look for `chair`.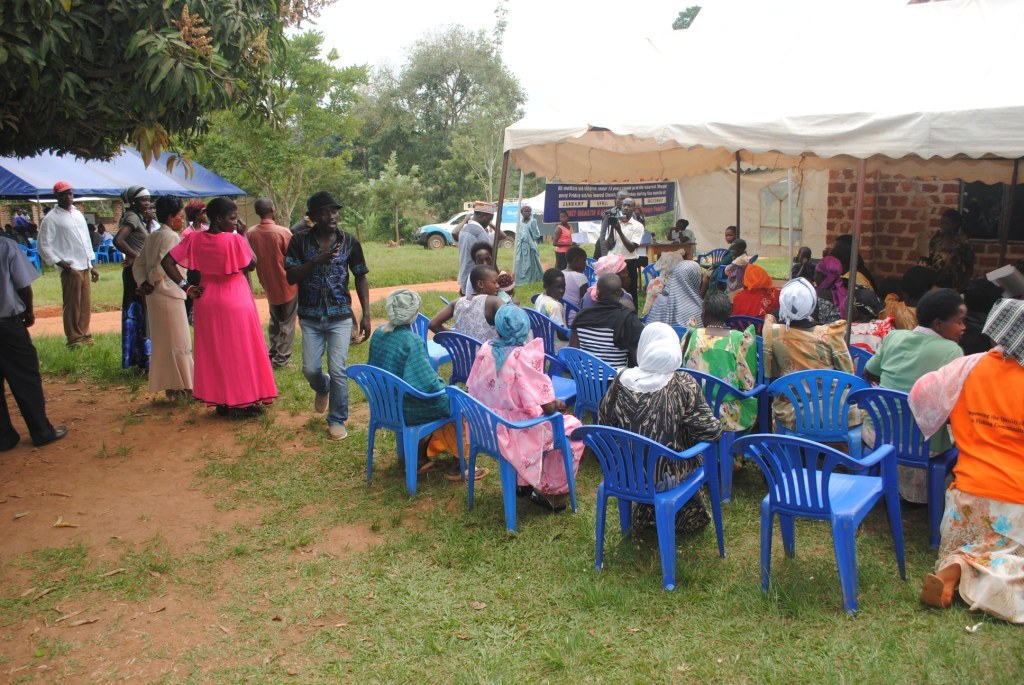
Found: detection(560, 346, 623, 441).
